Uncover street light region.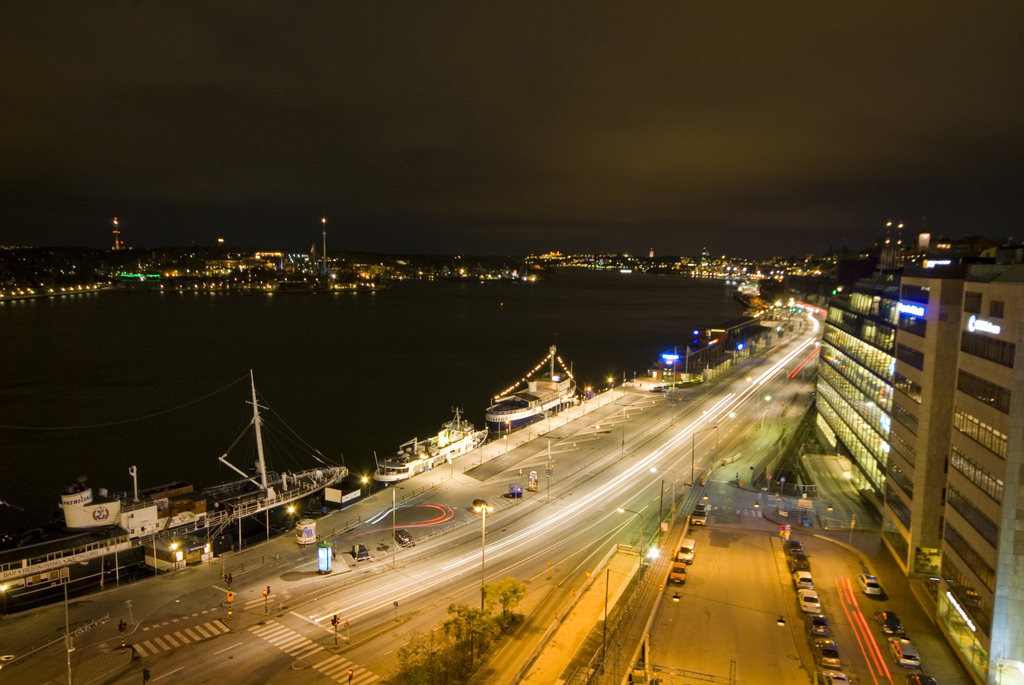
Uncovered: x1=689, y1=421, x2=716, y2=487.
